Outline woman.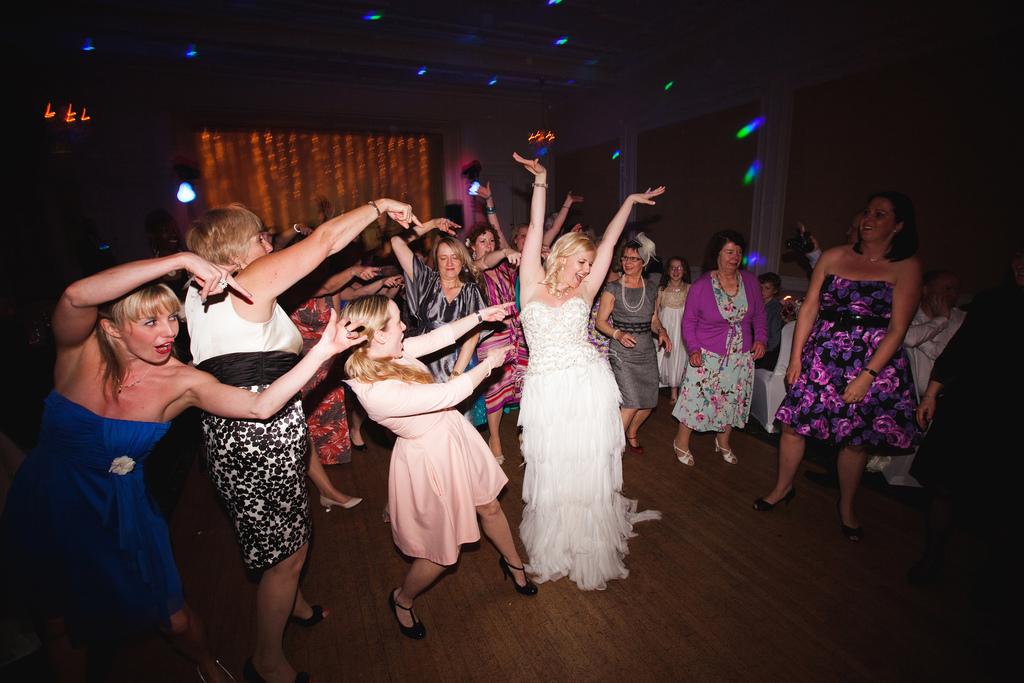
Outline: bbox(648, 258, 696, 418).
